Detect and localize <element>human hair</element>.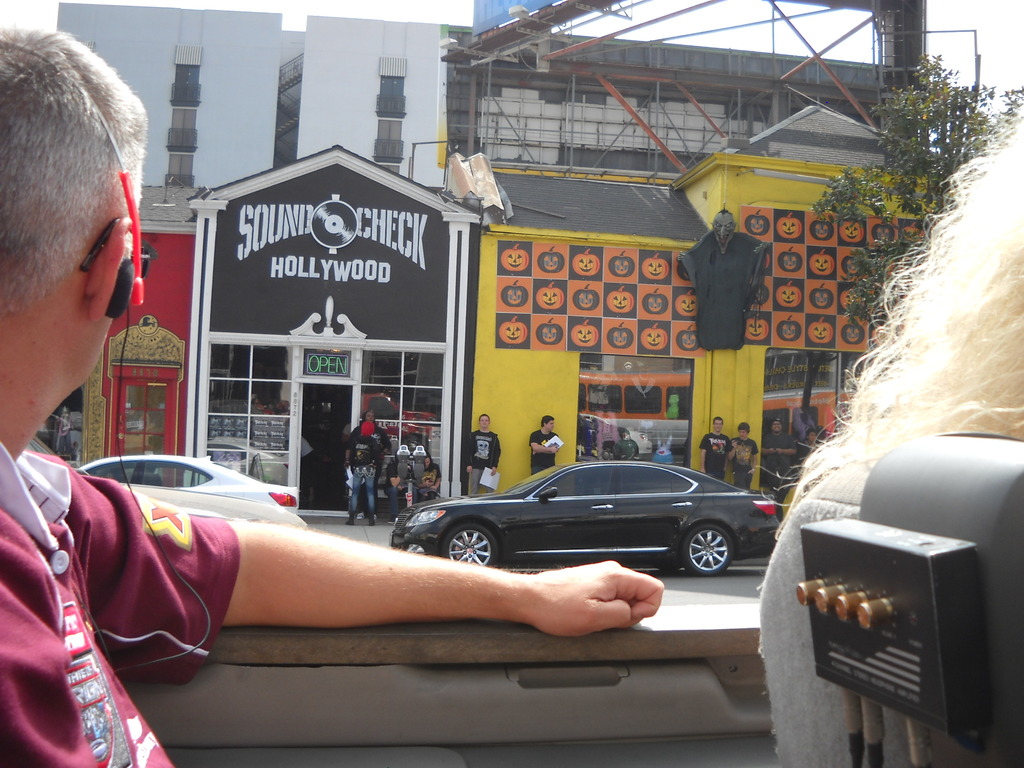
Localized at 540:415:553:431.
